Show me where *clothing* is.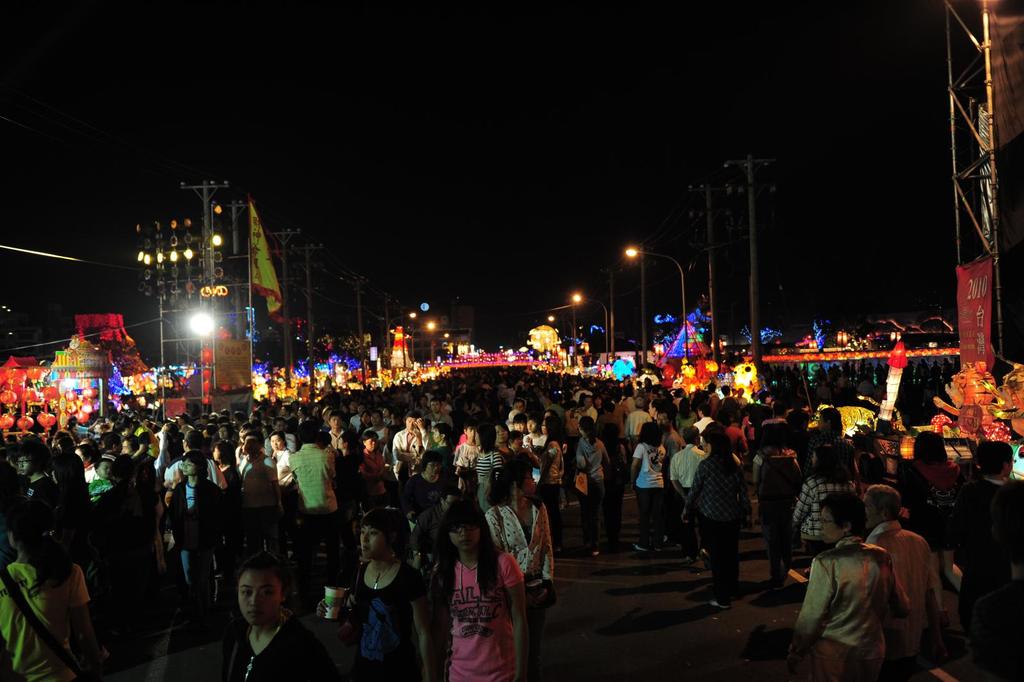
*clothing* is at locate(167, 473, 230, 612).
